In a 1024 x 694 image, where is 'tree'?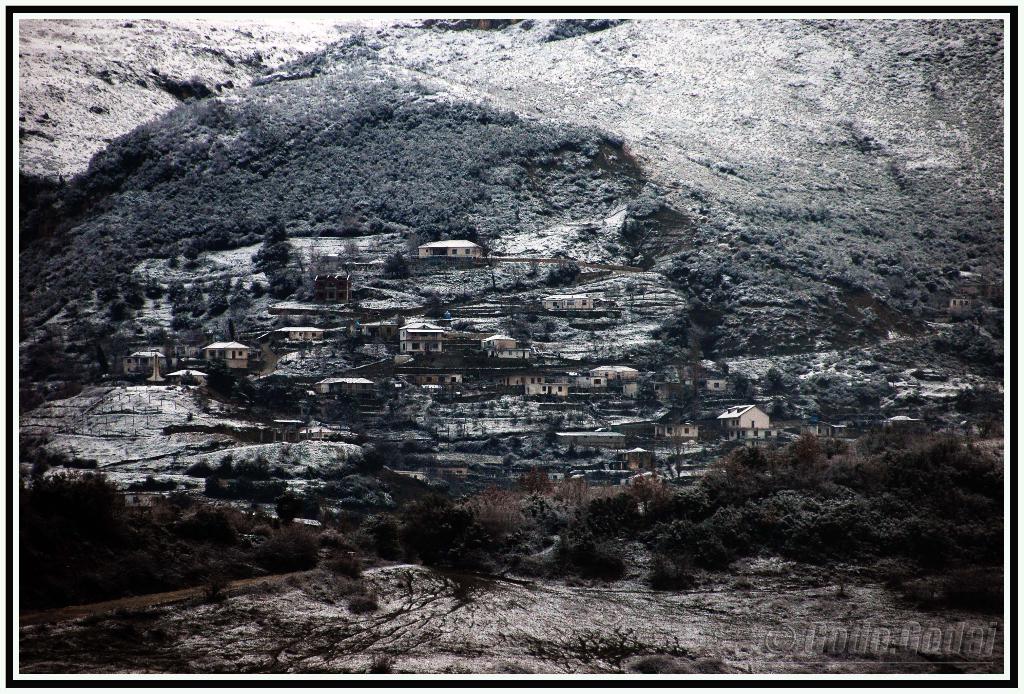
[264,270,299,297].
